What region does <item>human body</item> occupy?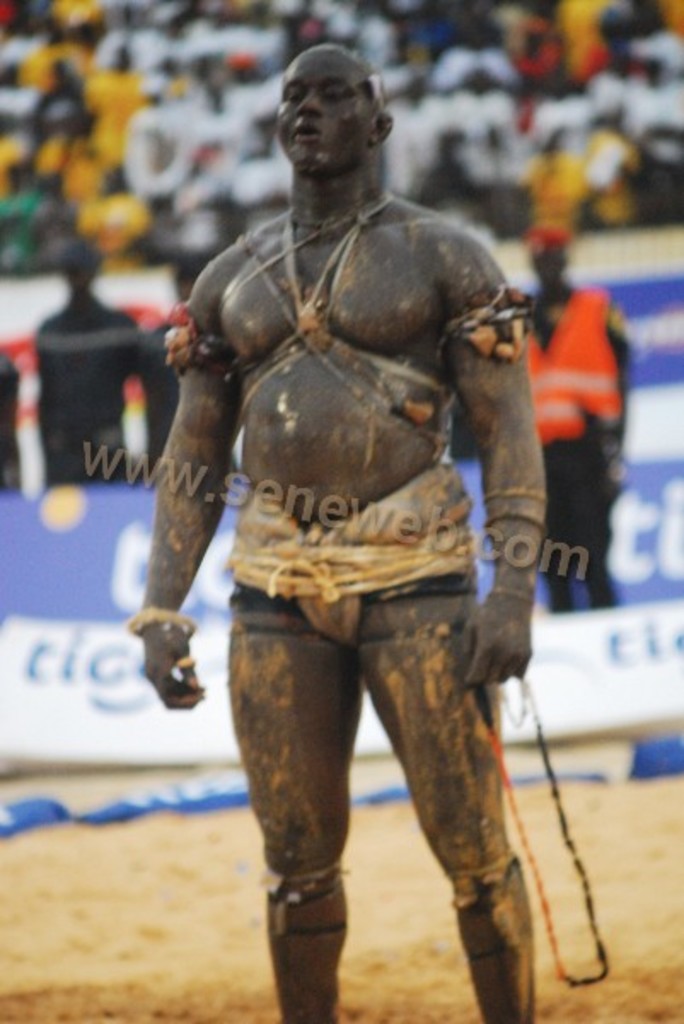
(20,294,155,493).
